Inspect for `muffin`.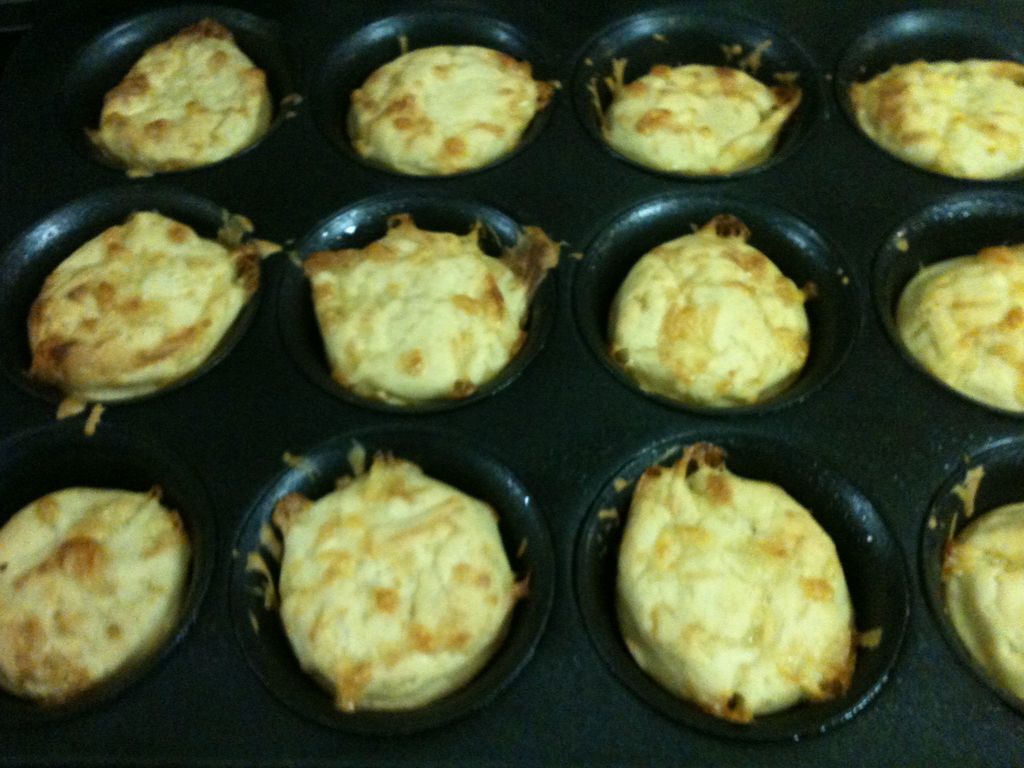
Inspection: <bbox>341, 42, 551, 176</bbox>.
